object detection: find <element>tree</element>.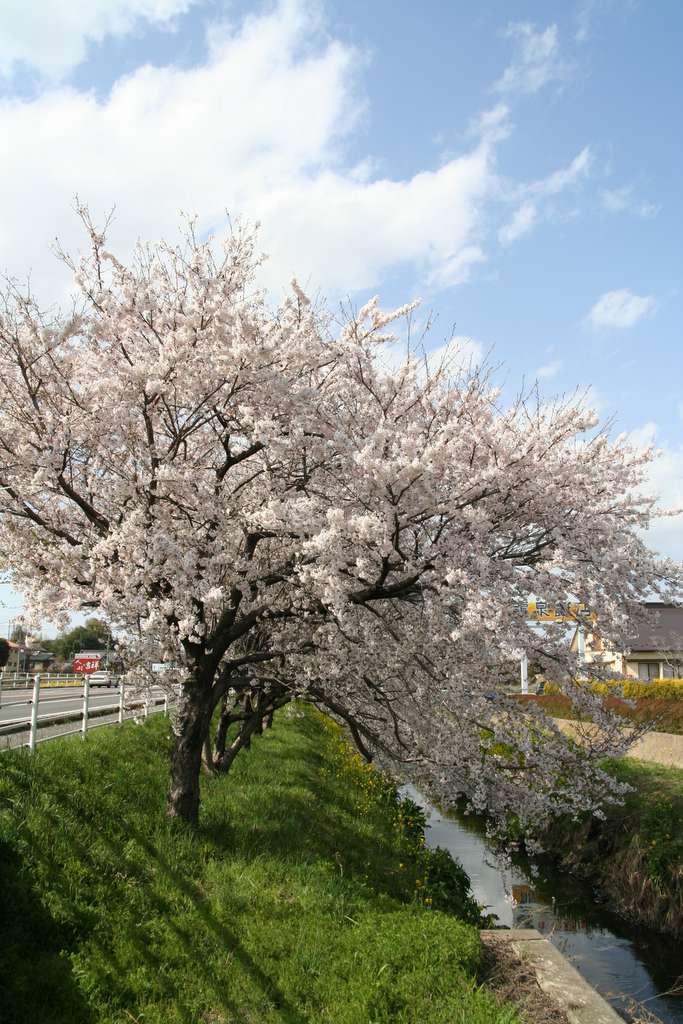
49, 152, 659, 890.
